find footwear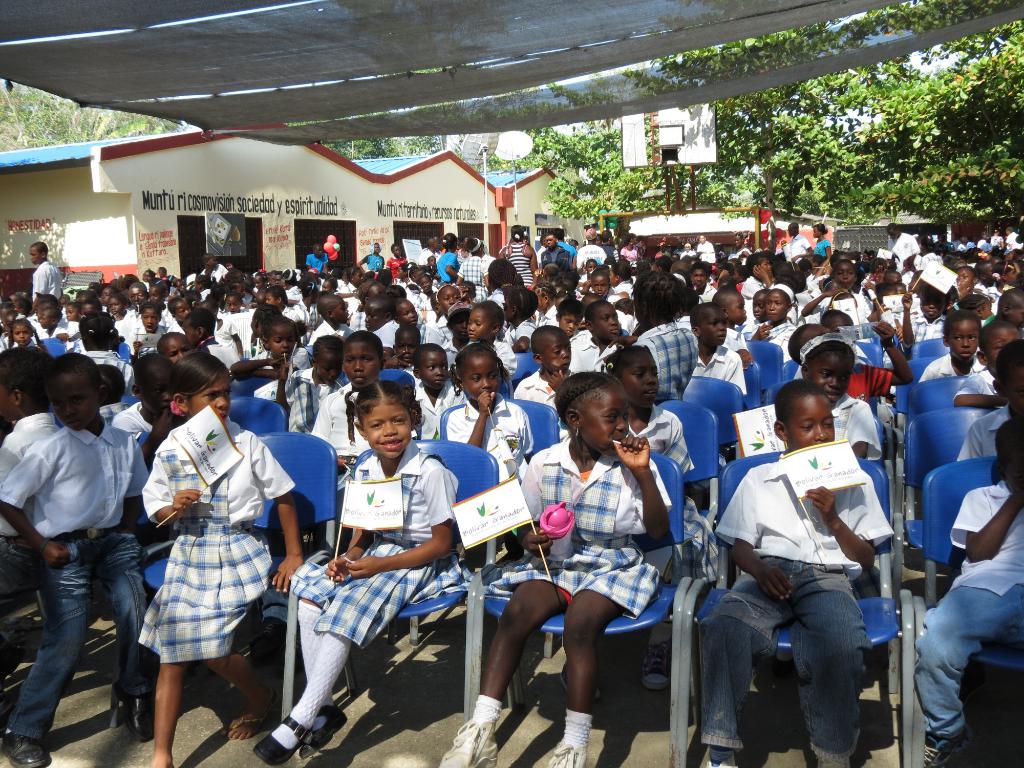
box(562, 665, 568, 689)
